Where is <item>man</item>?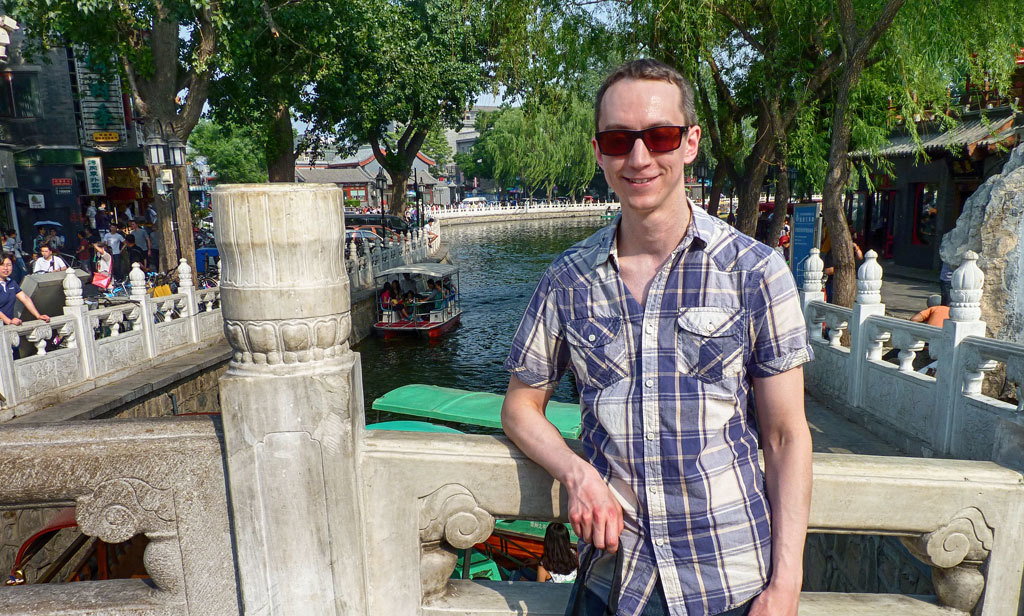
[493,62,815,615].
